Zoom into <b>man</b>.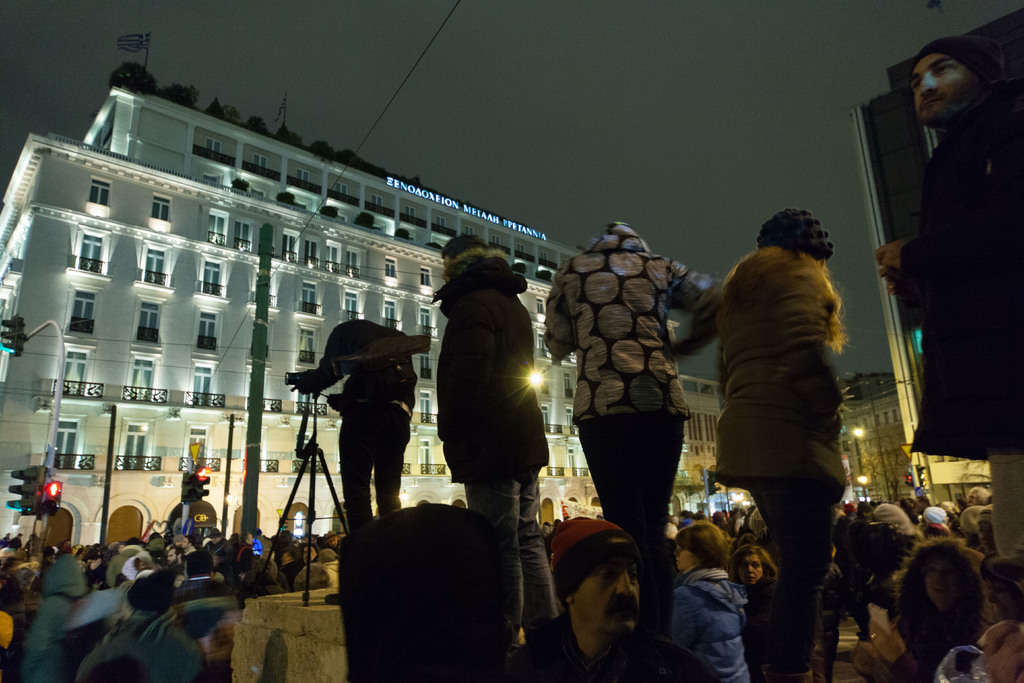
Zoom target: pyautogui.locateOnScreen(525, 514, 708, 682).
